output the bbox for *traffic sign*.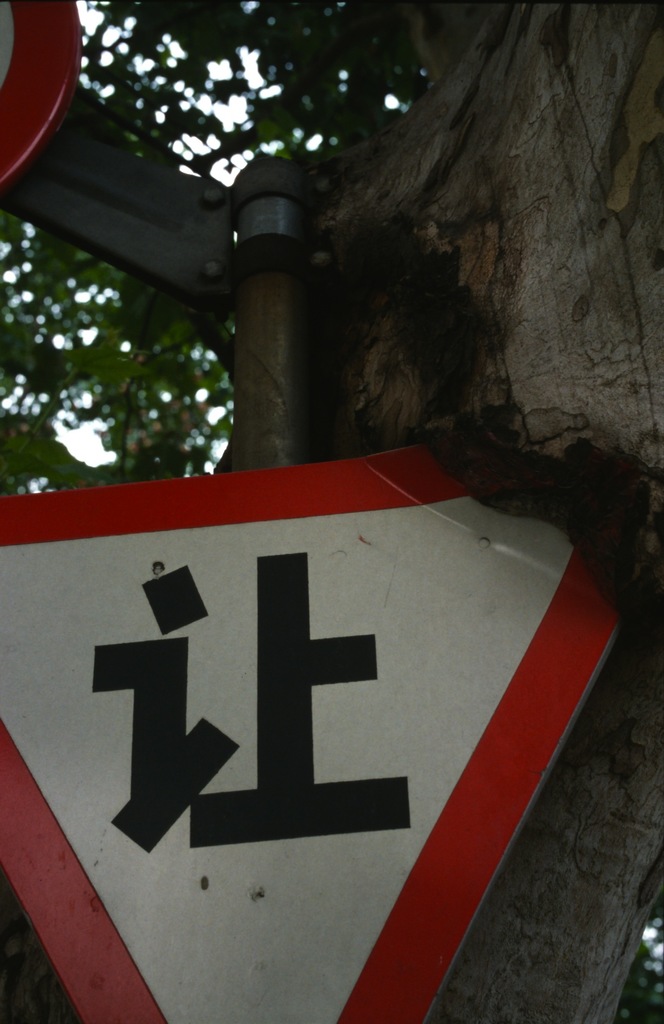
0:0:84:185.
